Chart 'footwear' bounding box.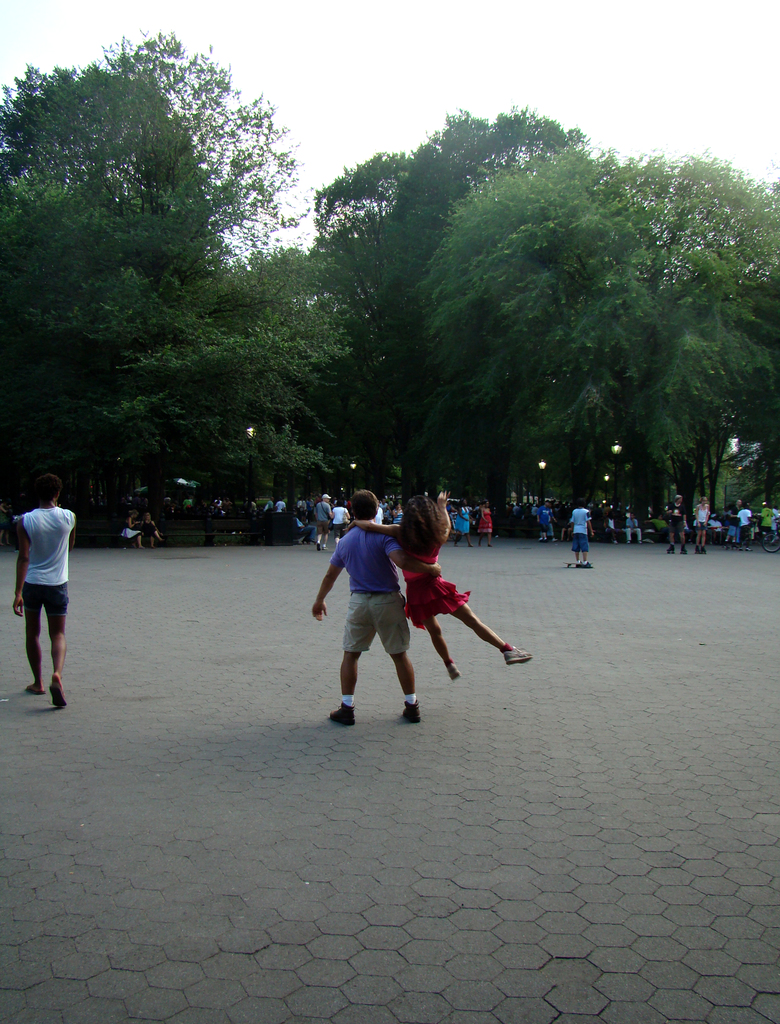
Charted: (540,538,547,543).
